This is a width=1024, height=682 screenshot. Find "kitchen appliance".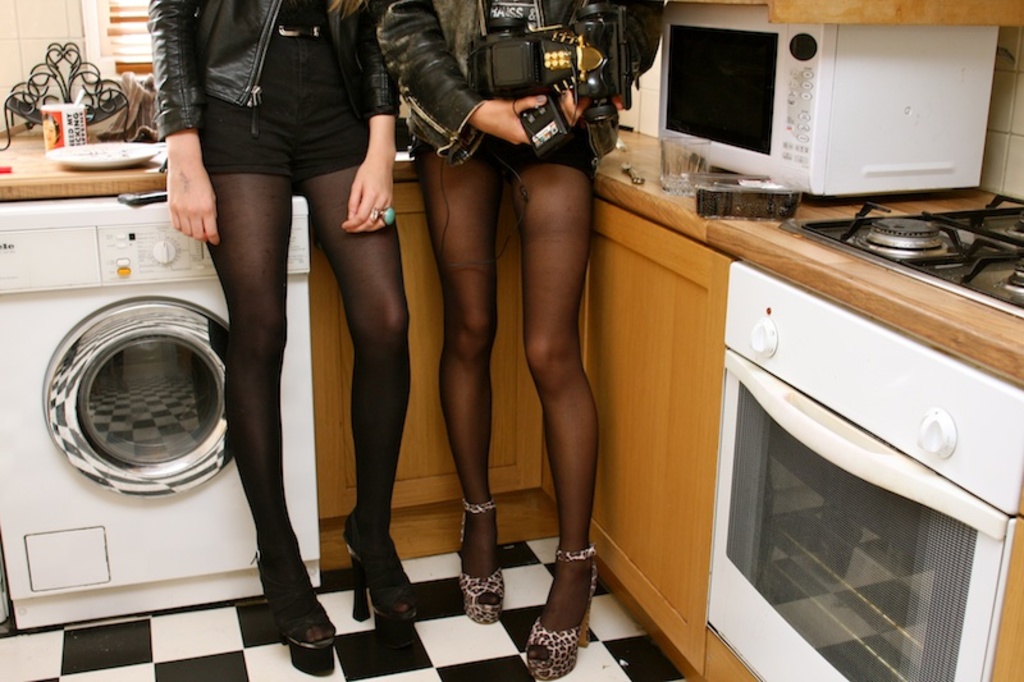
Bounding box: box(799, 194, 1023, 316).
